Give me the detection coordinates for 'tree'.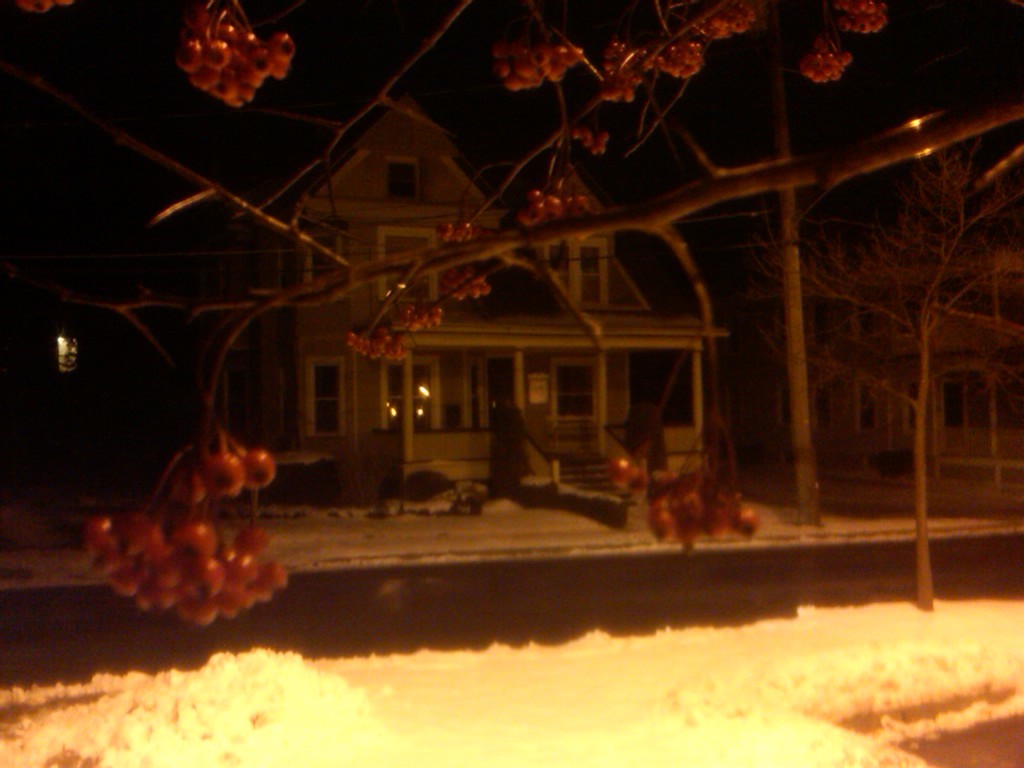
bbox=(770, 129, 1023, 614).
